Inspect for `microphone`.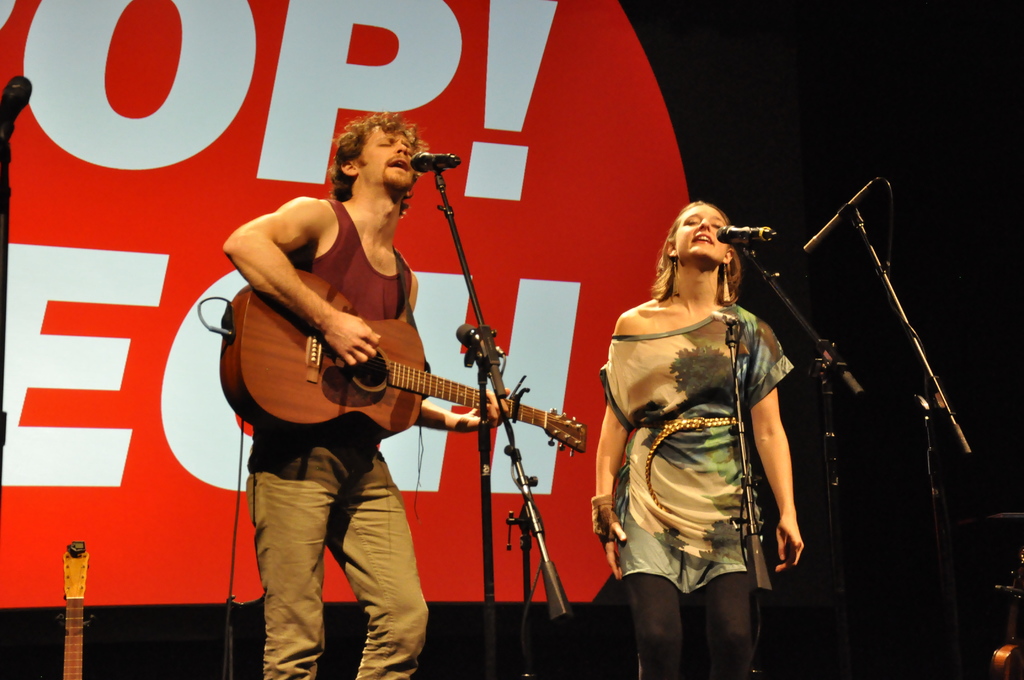
Inspection: 413, 150, 458, 174.
